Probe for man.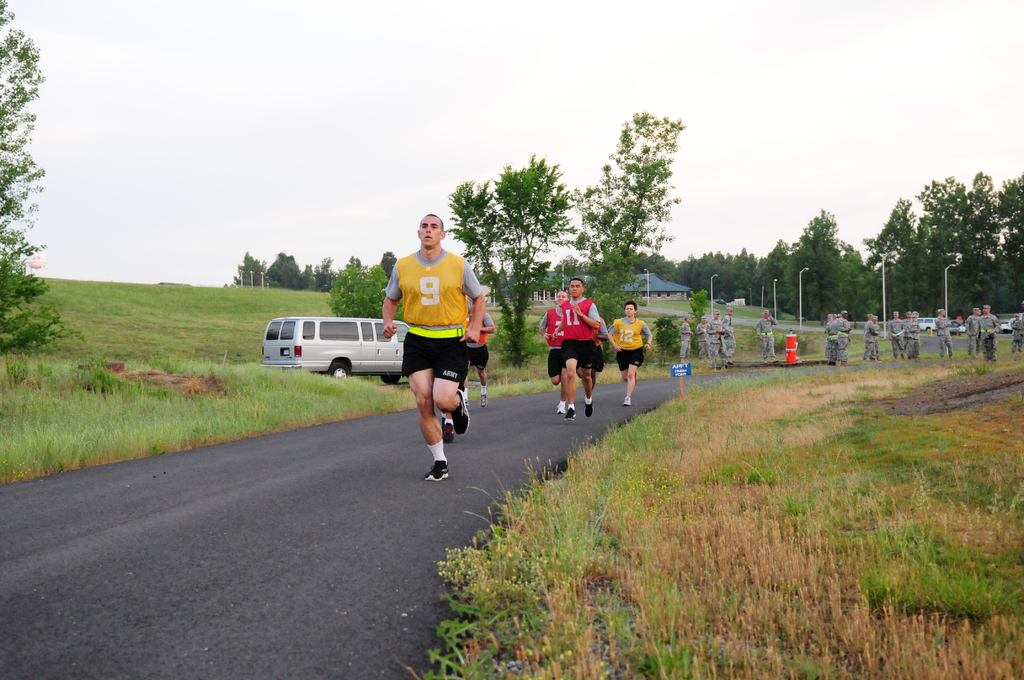
Probe result: bbox(967, 307, 982, 359).
